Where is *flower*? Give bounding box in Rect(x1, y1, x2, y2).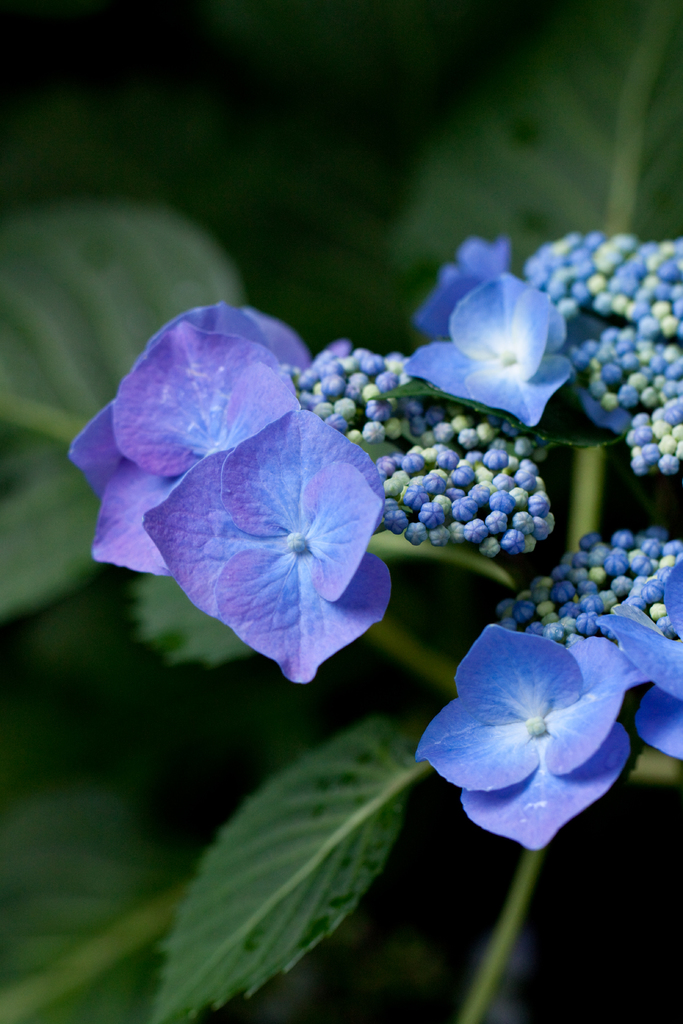
Rect(595, 560, 682, 756).
